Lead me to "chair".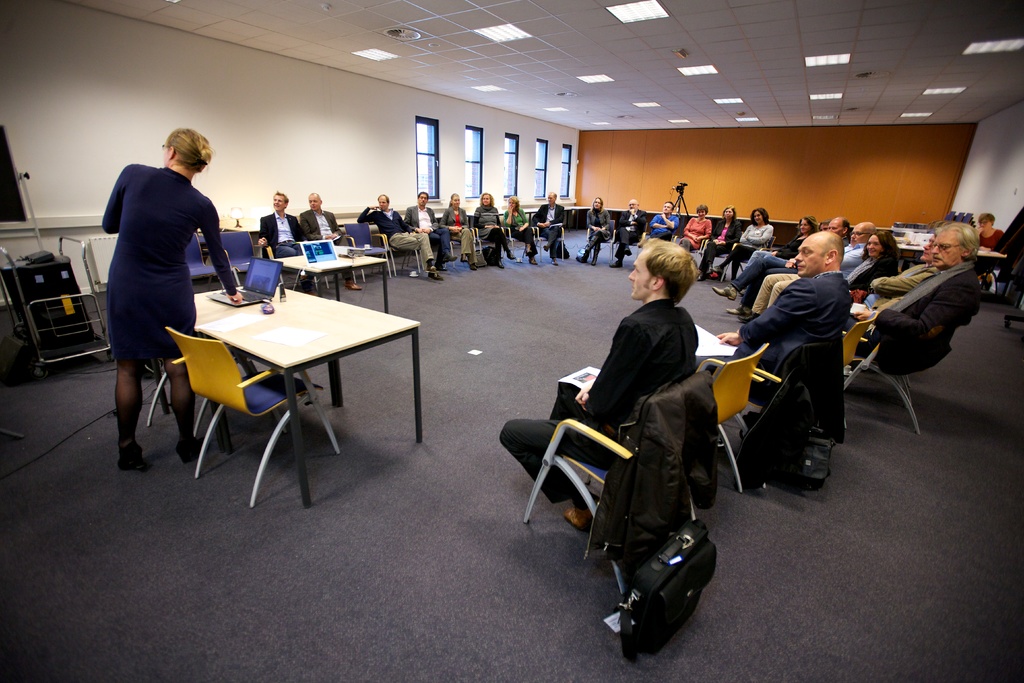
Lead to locate(687, 343, 766, 520).
